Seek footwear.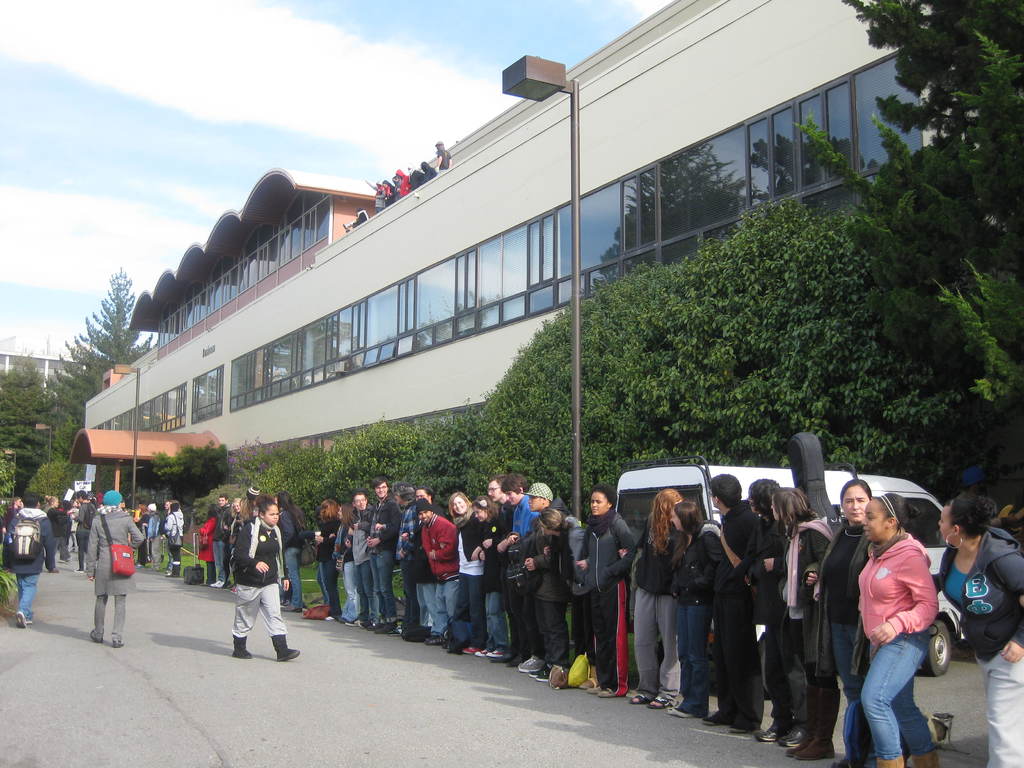
<region>15, 612, 27, 630</region>.
